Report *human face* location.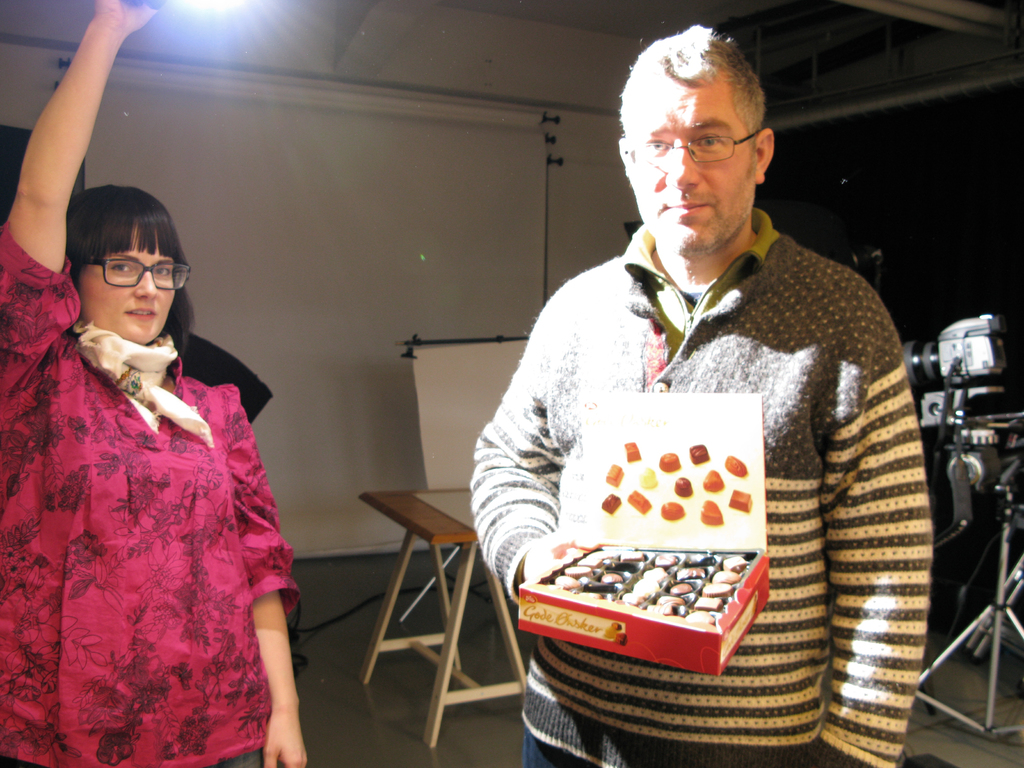
Report: region(84, 236, 174, 342).
